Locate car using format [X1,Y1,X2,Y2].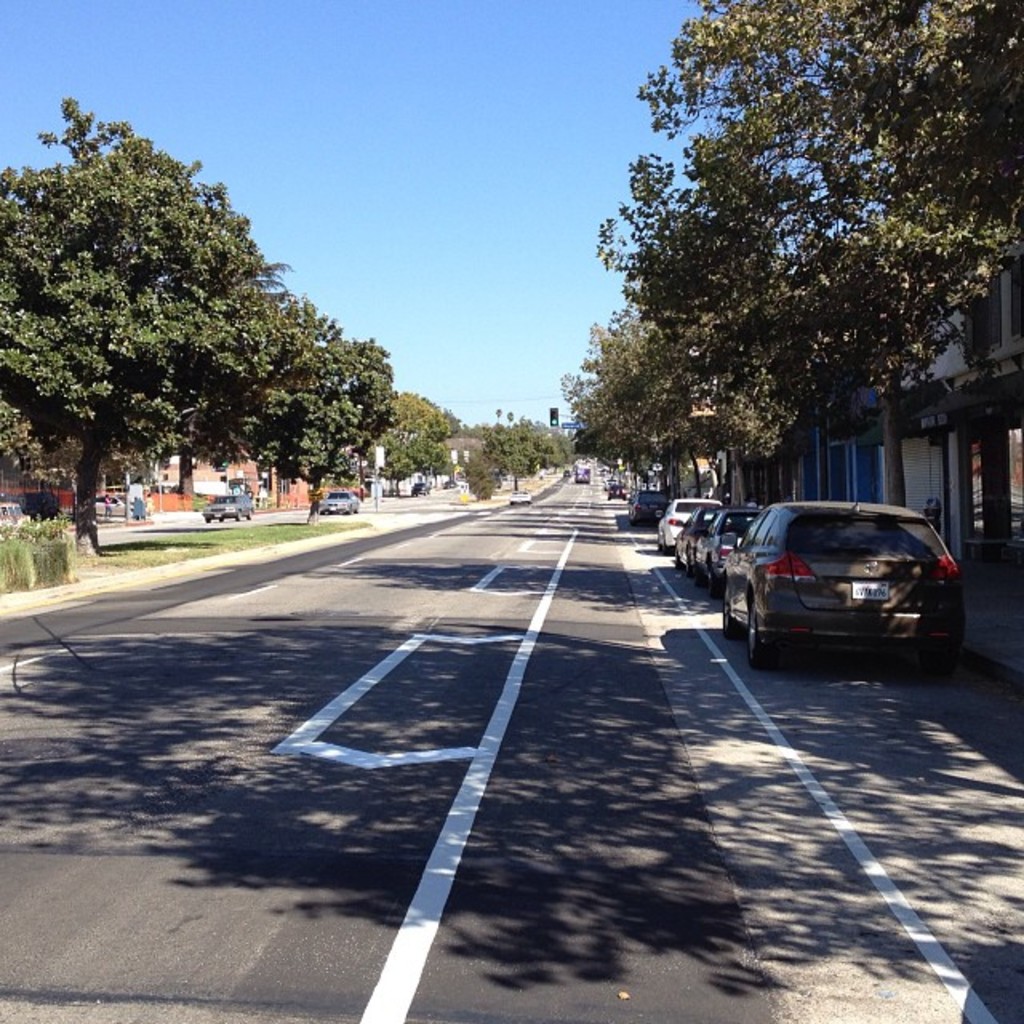
[0,501,29,531].
